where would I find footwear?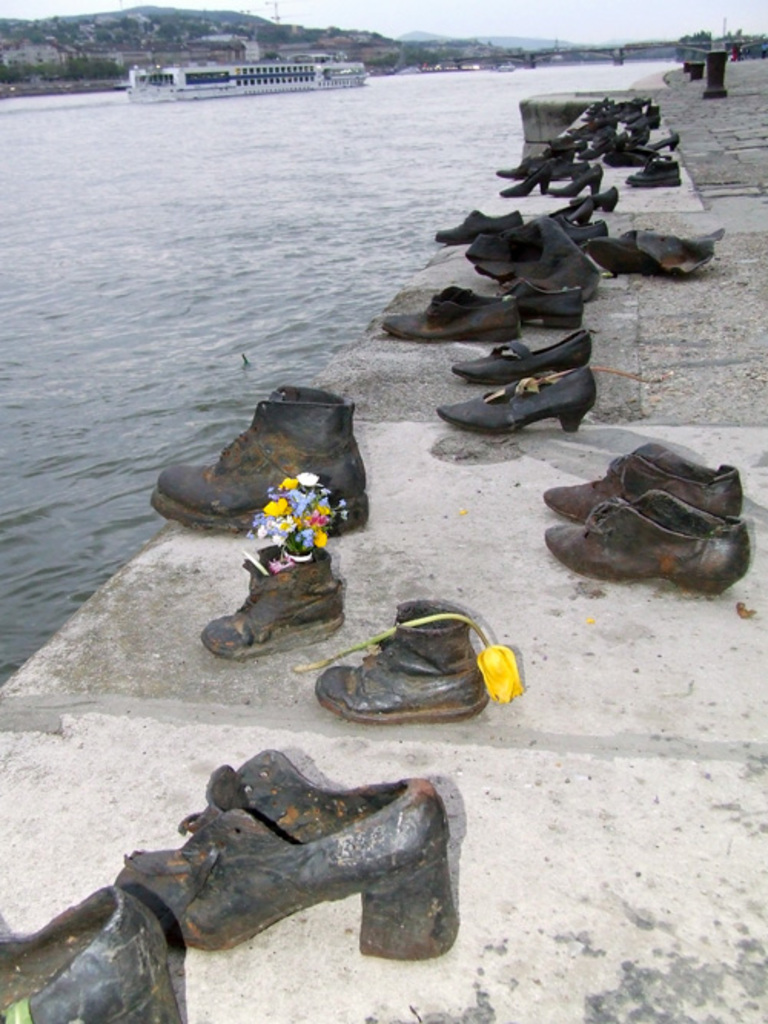
At 631/152/673/186.
